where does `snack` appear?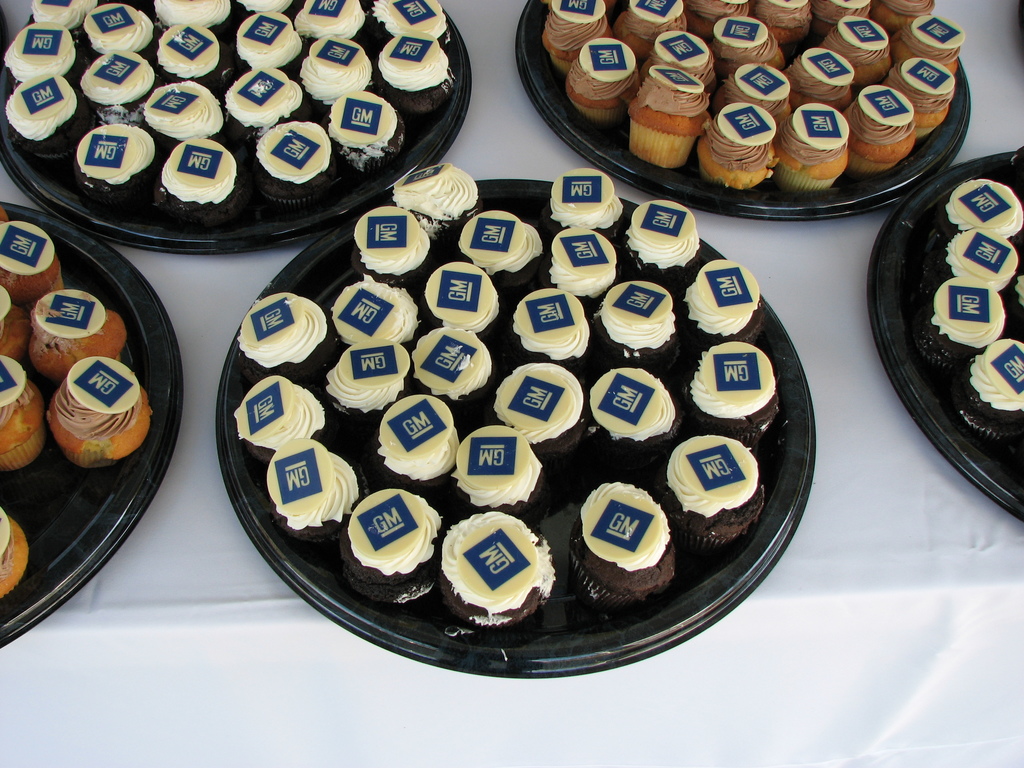
Appears at box(435, 509, 559, 624).
